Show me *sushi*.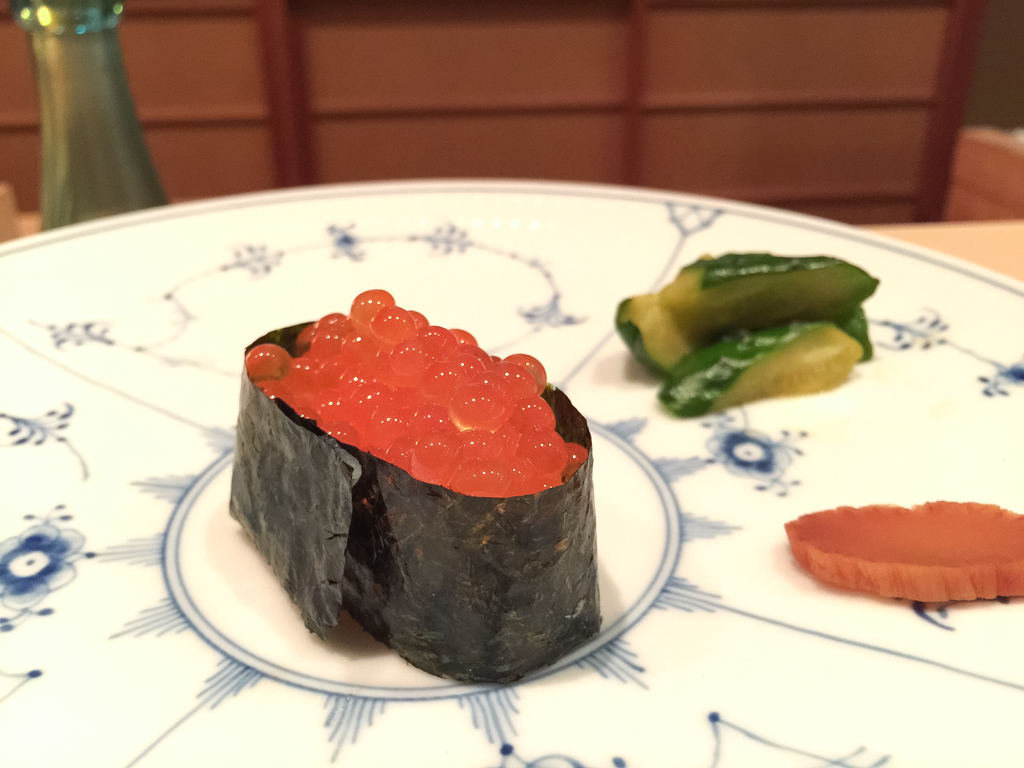
*sushi* is here: x1=210 y1=295 x2=627 y2=675.
